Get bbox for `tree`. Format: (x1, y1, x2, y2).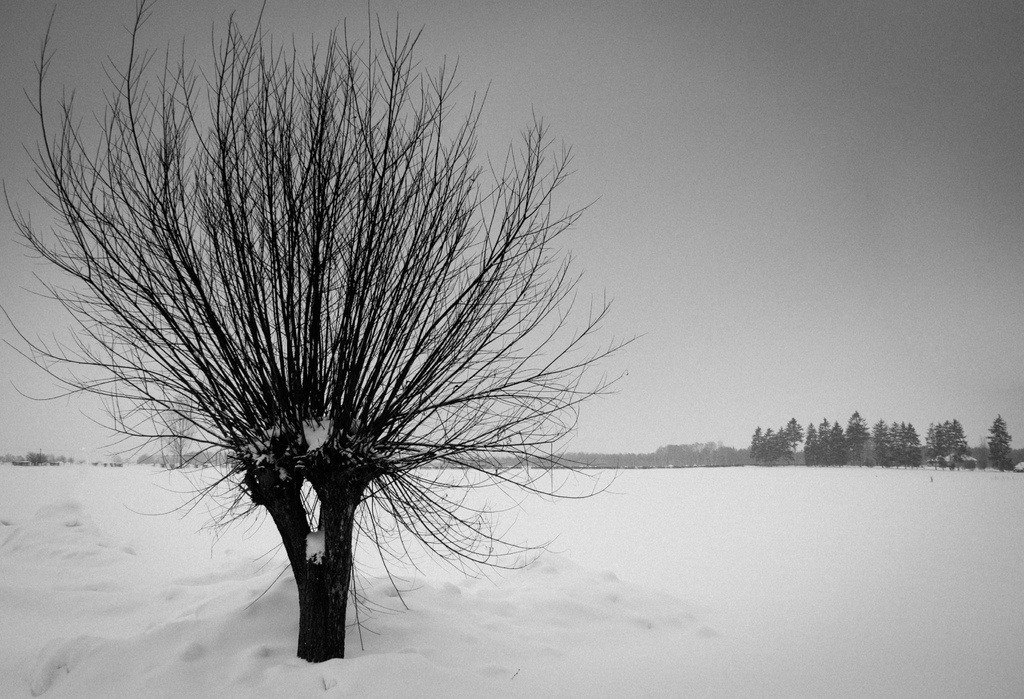
(984, 417, 1020, 467).
